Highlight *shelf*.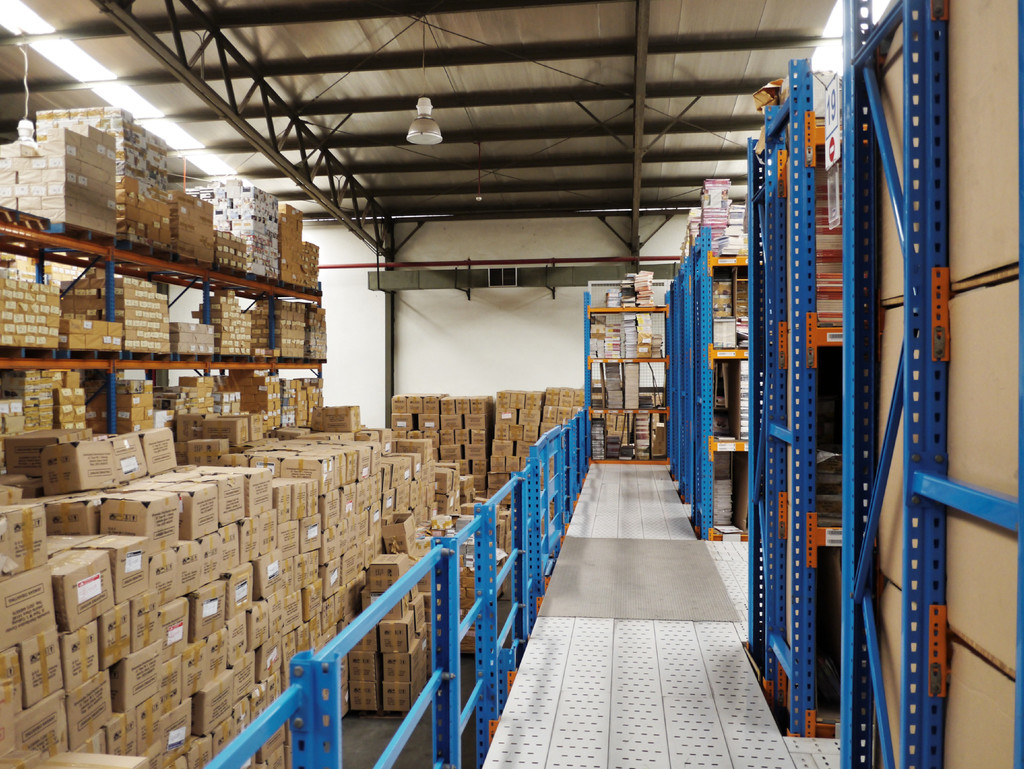
Highlighted region: select_region(586, 279, 670, 315).
